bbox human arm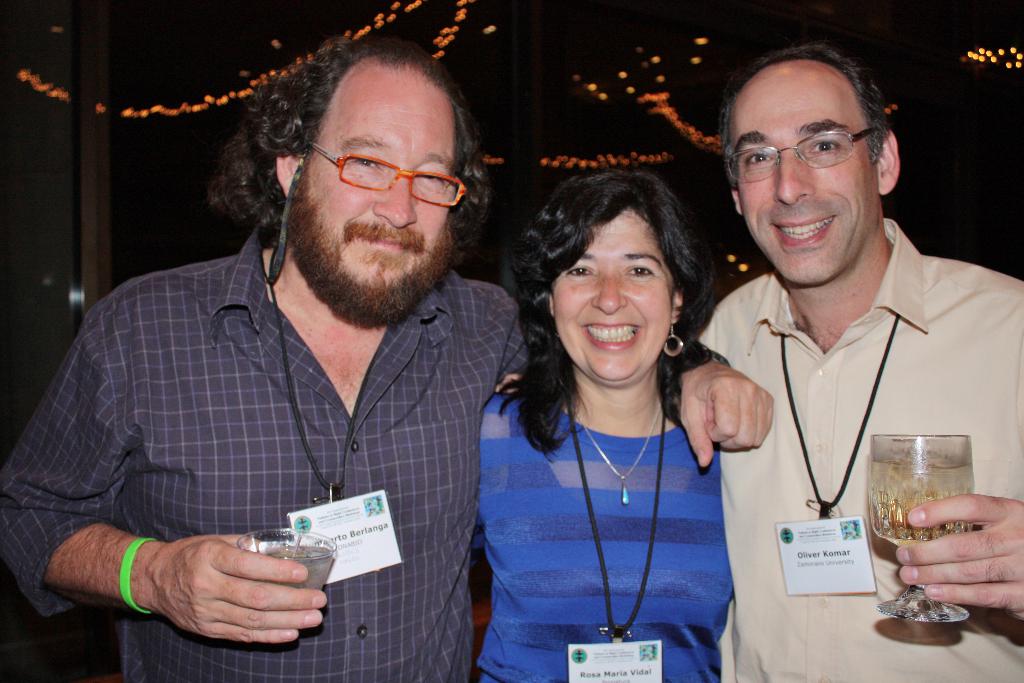
left=895, top=490, right=1023, bottom=623
